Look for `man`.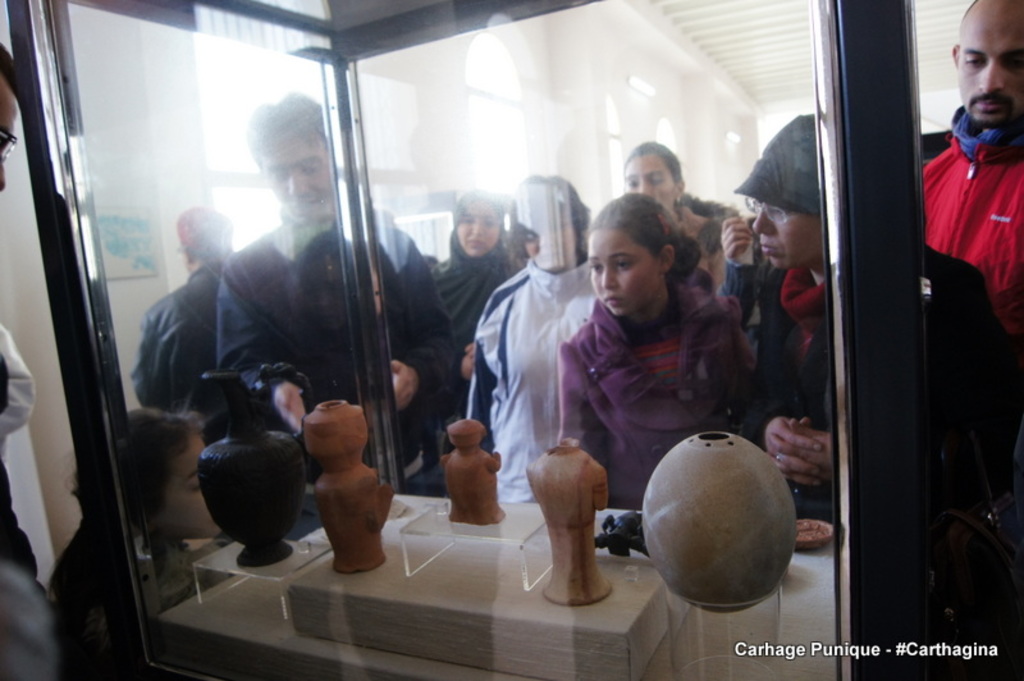
Found: <region>918, 0, 1023, 340</region>.
